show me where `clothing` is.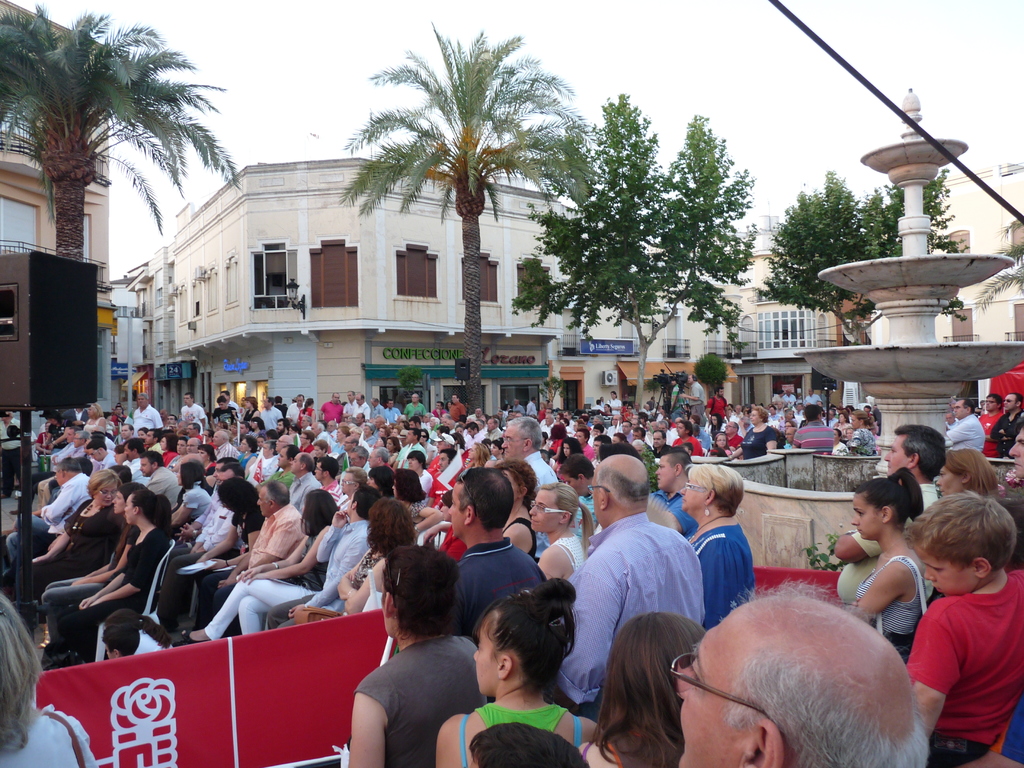
`clothing` is at 682/381/705/421.
